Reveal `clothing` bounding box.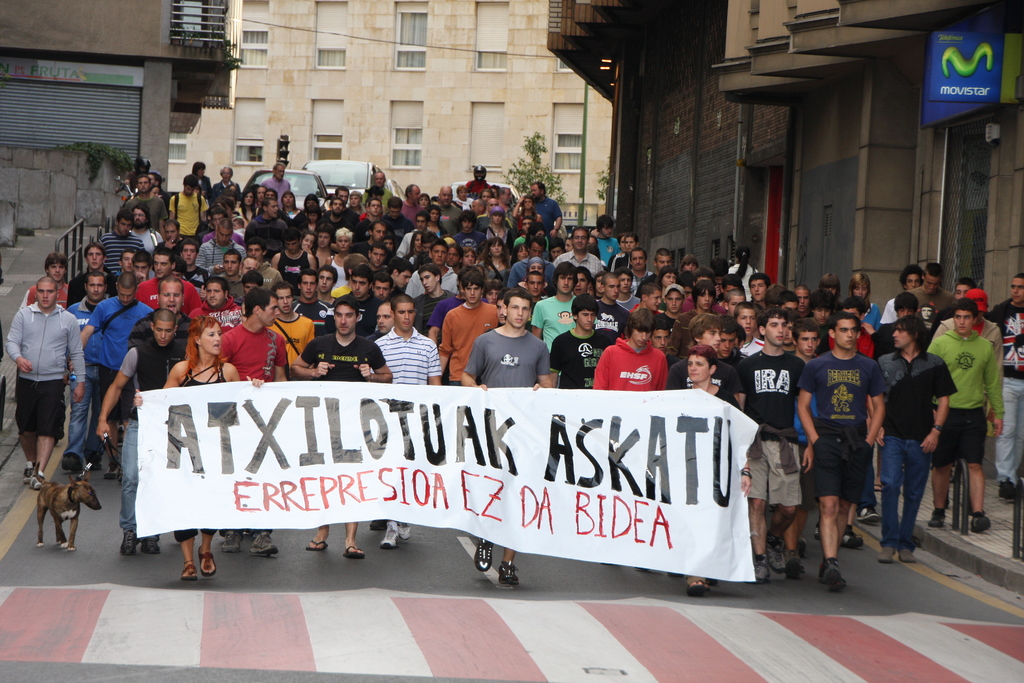
Revealed: bbox(446, 304, 499, 383).
